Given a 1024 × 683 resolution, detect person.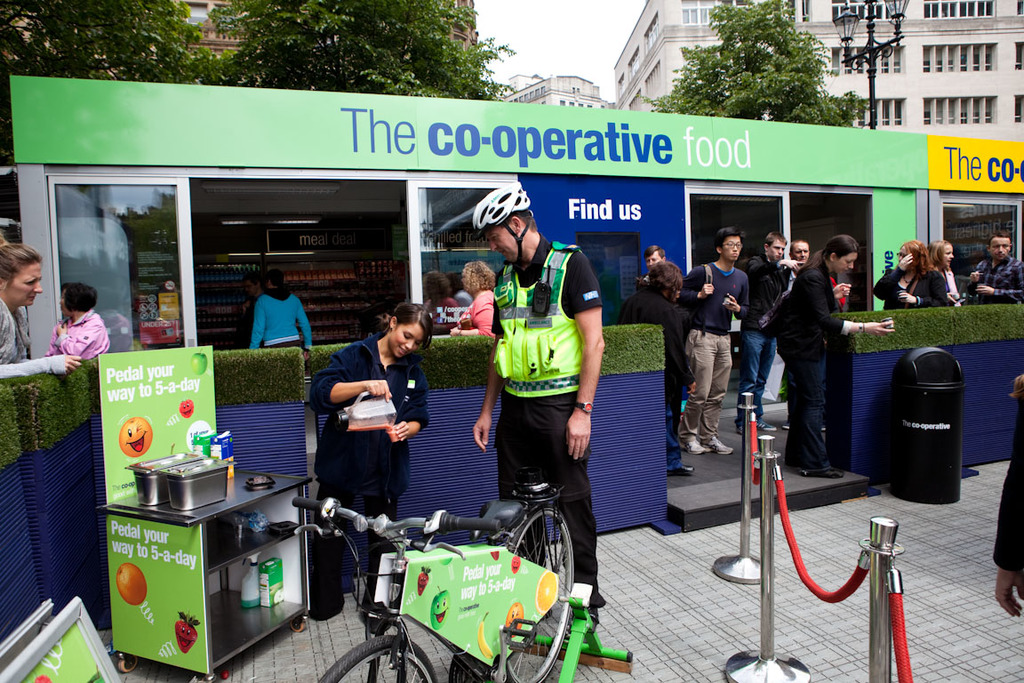
Rect(771, 236, 894, 480).
